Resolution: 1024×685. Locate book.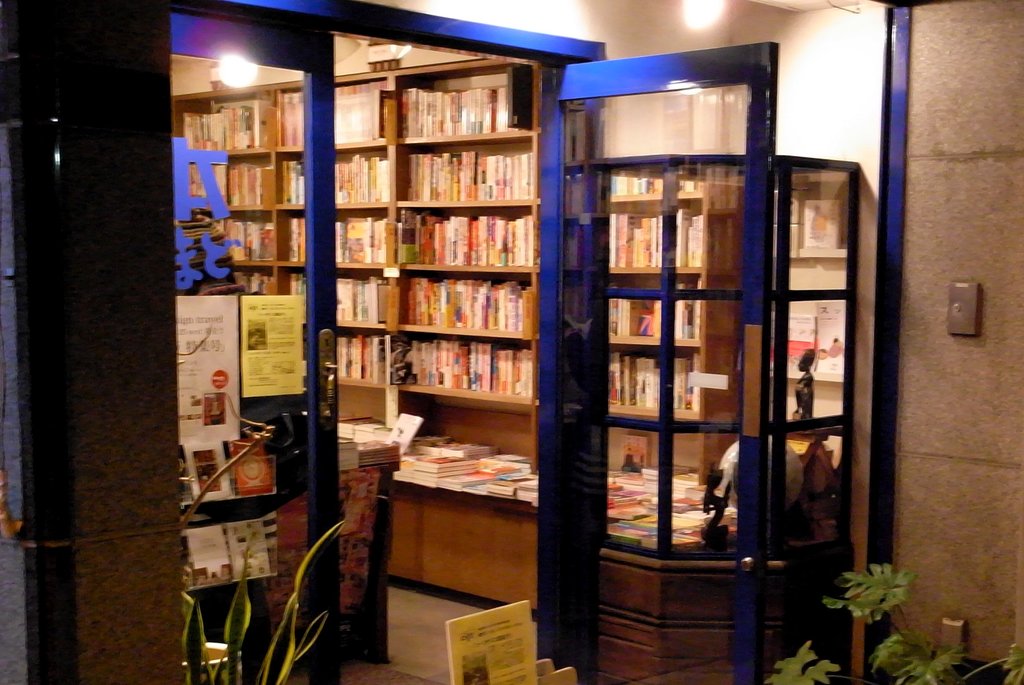
region(488, 470, 543, 490).
